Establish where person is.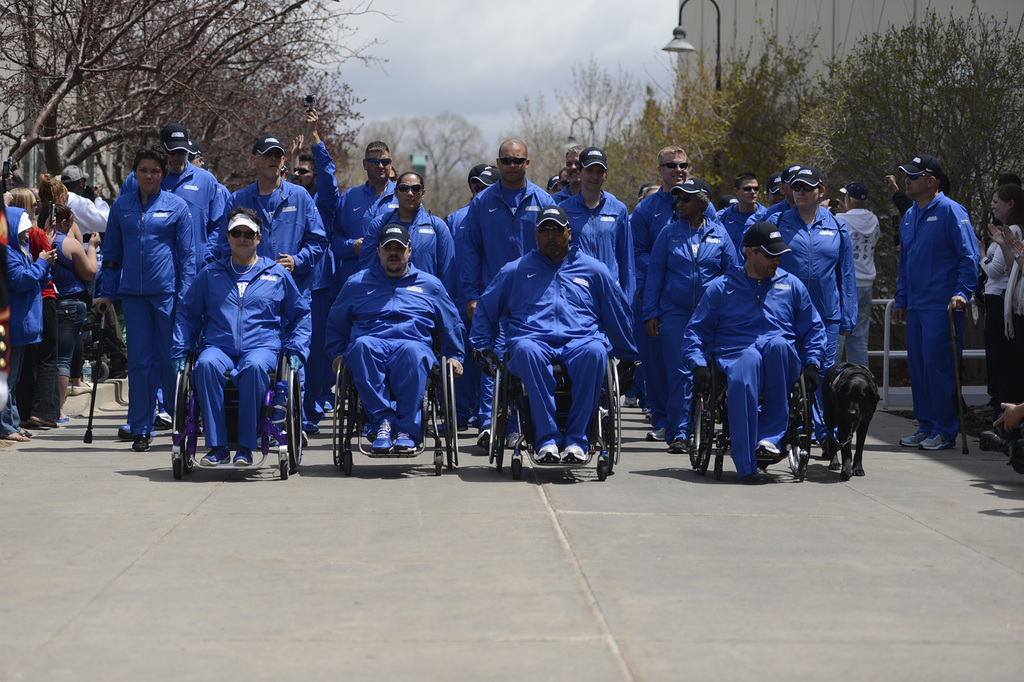
Established at <bbox>717, 172, 770, 250</bbox>.
